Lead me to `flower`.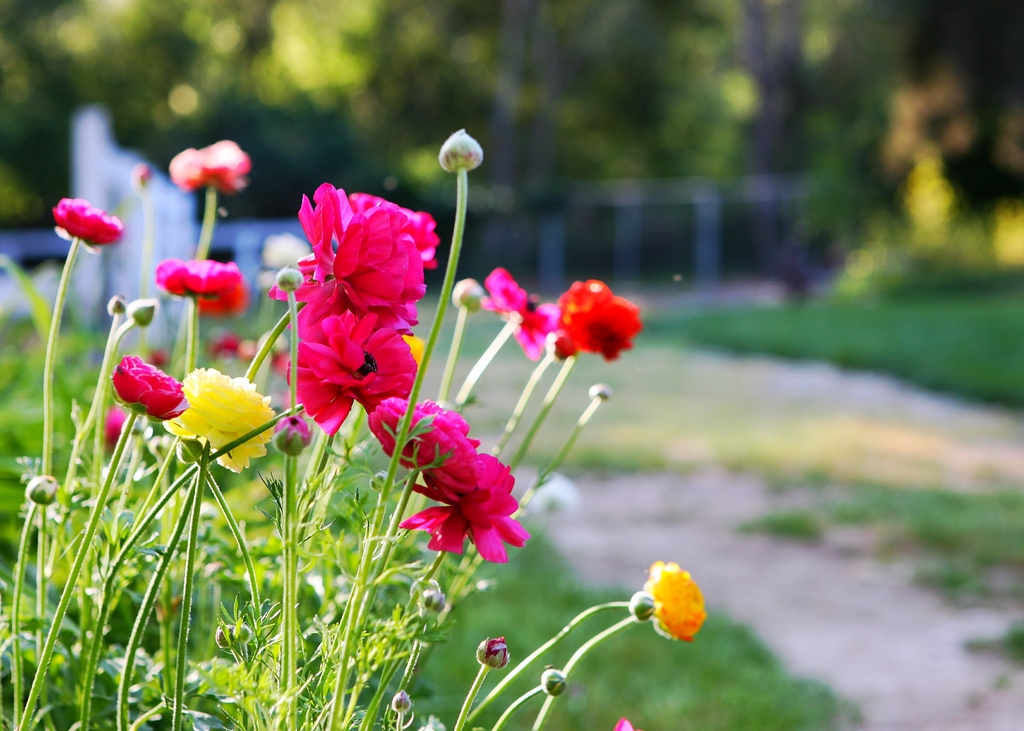
Lead to Rect(51, 195, 118, 250).
